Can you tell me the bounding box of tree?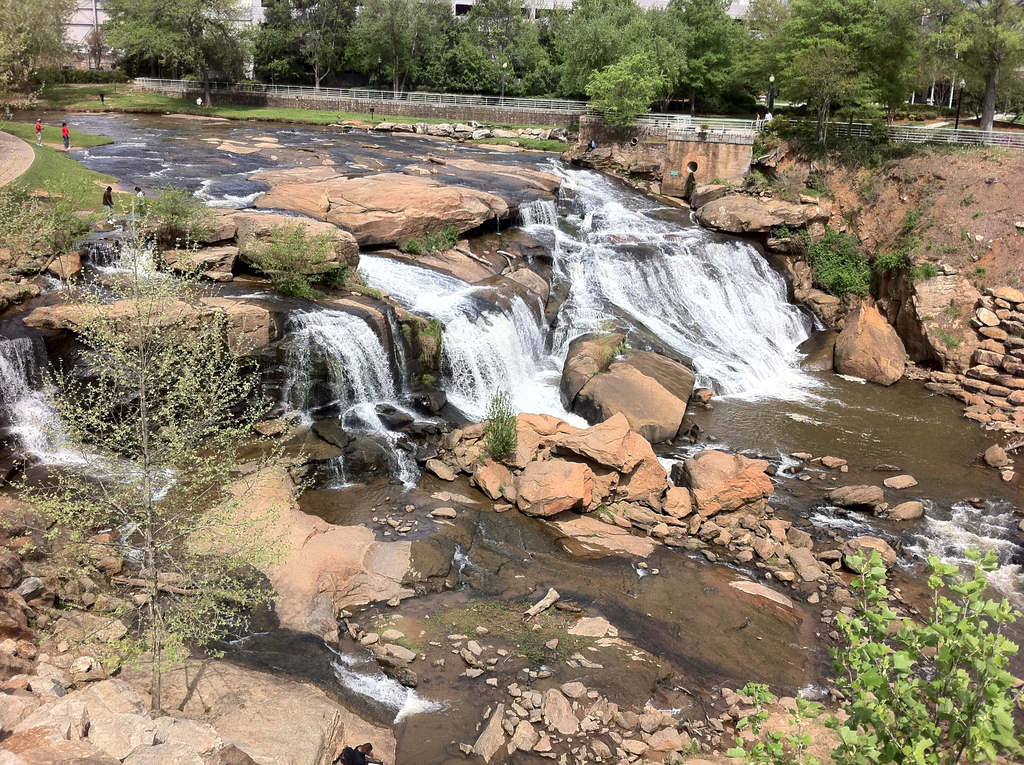
l=767, t=0, r=905, b=146.
